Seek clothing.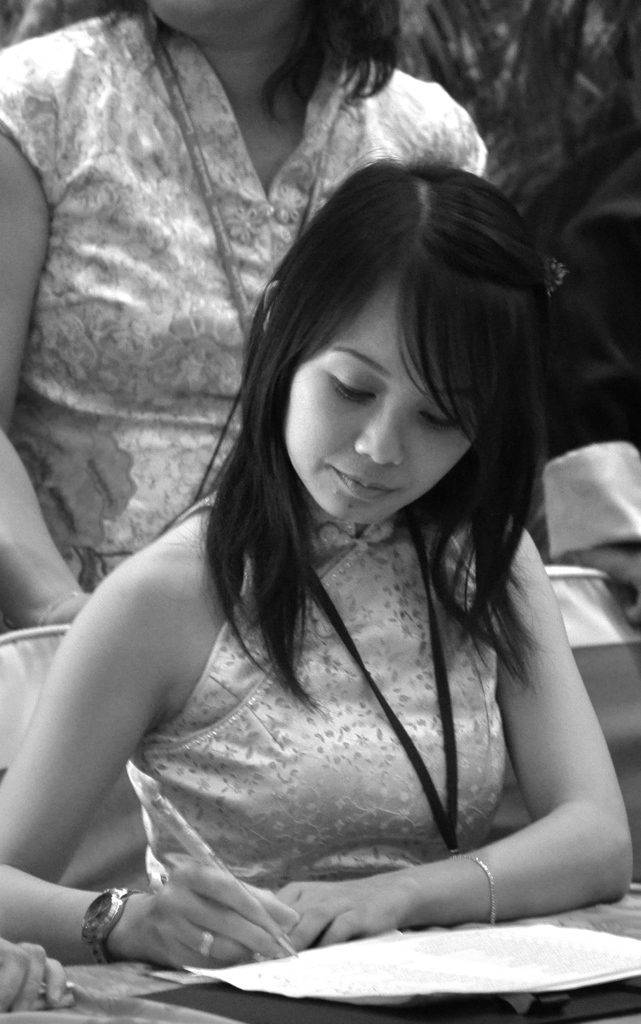
Rect(126, 495, 504, 886).
